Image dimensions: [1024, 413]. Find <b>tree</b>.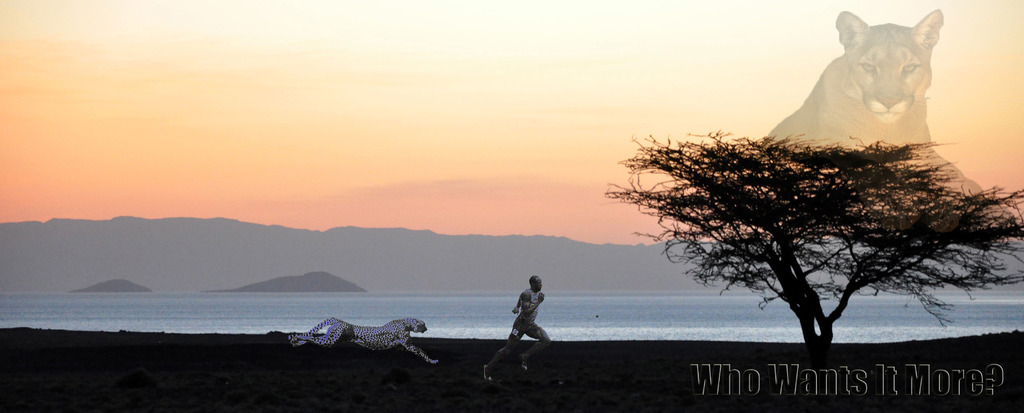
{"x1": 607, "y1": 125, "x2": 1023, "y2": 351}.
